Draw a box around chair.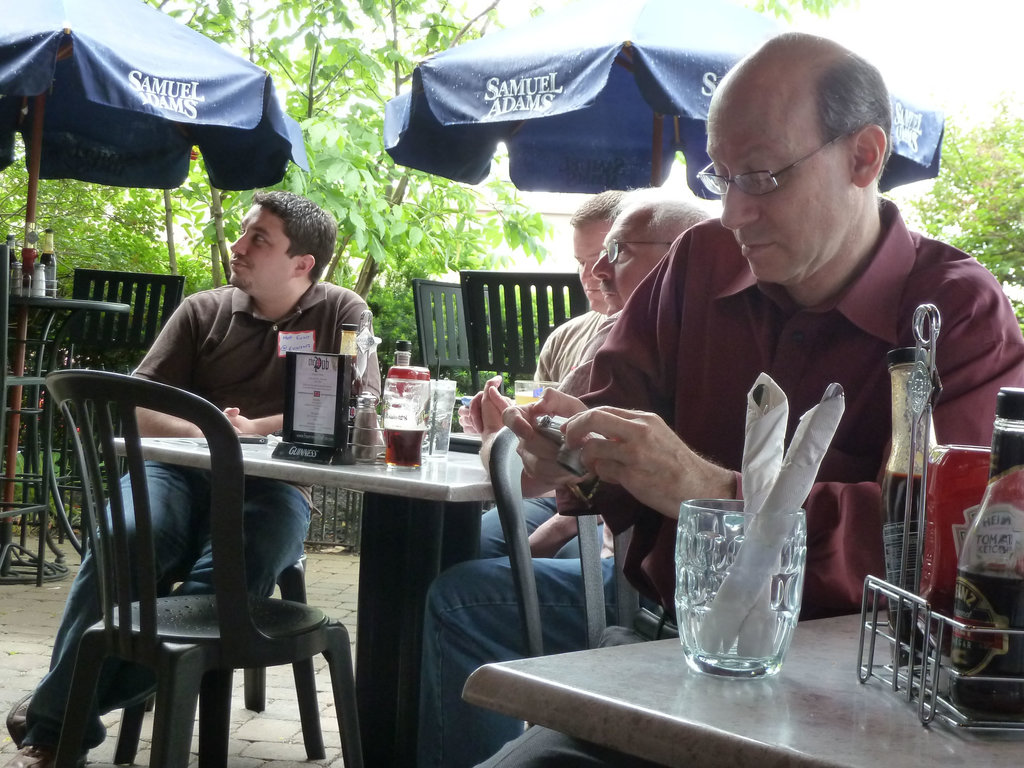
[413, 275, 515, 388].
